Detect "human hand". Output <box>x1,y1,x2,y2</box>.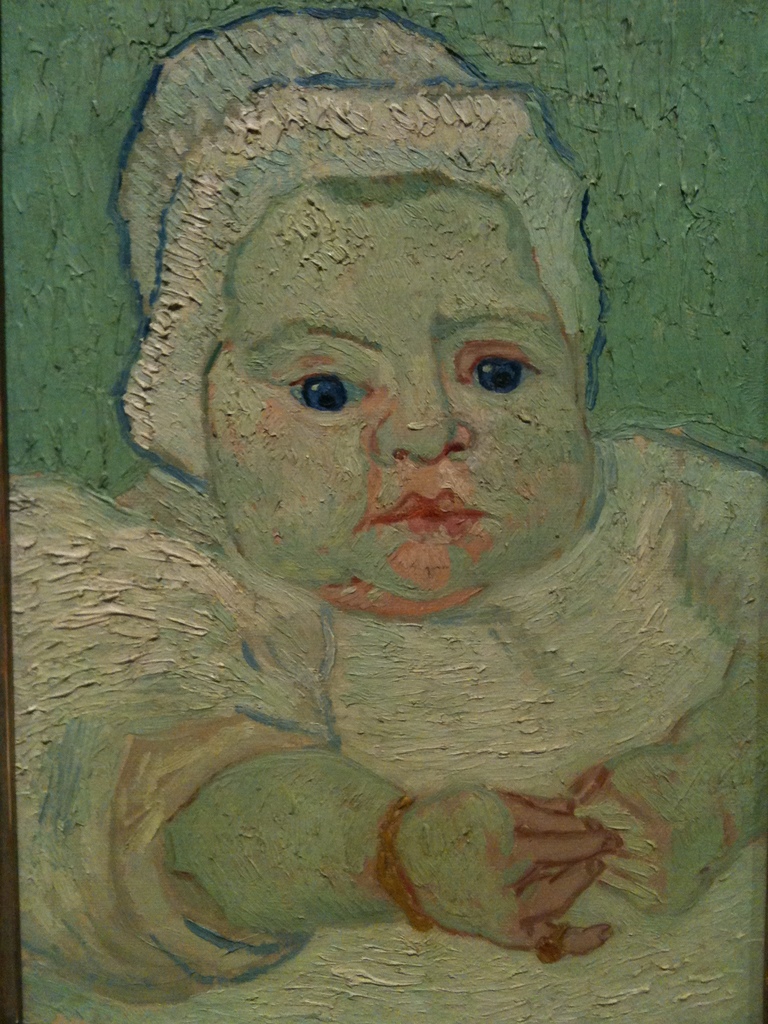
<box>99,721,684,974</box>.
